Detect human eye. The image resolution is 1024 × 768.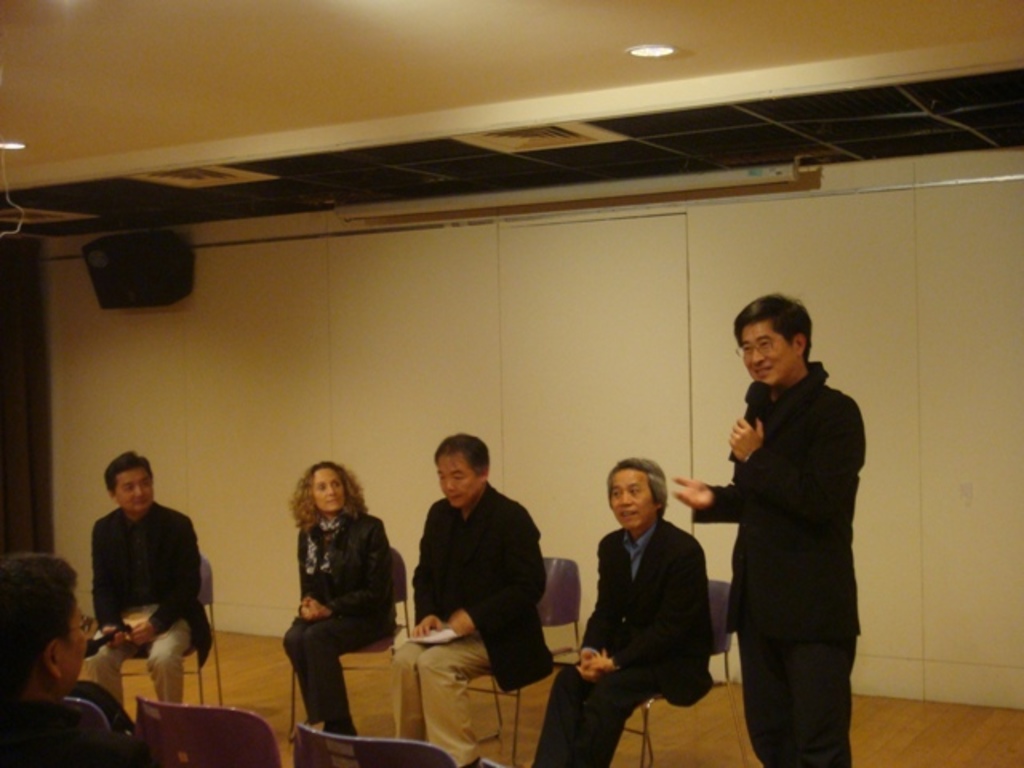
627:483:645:496.
